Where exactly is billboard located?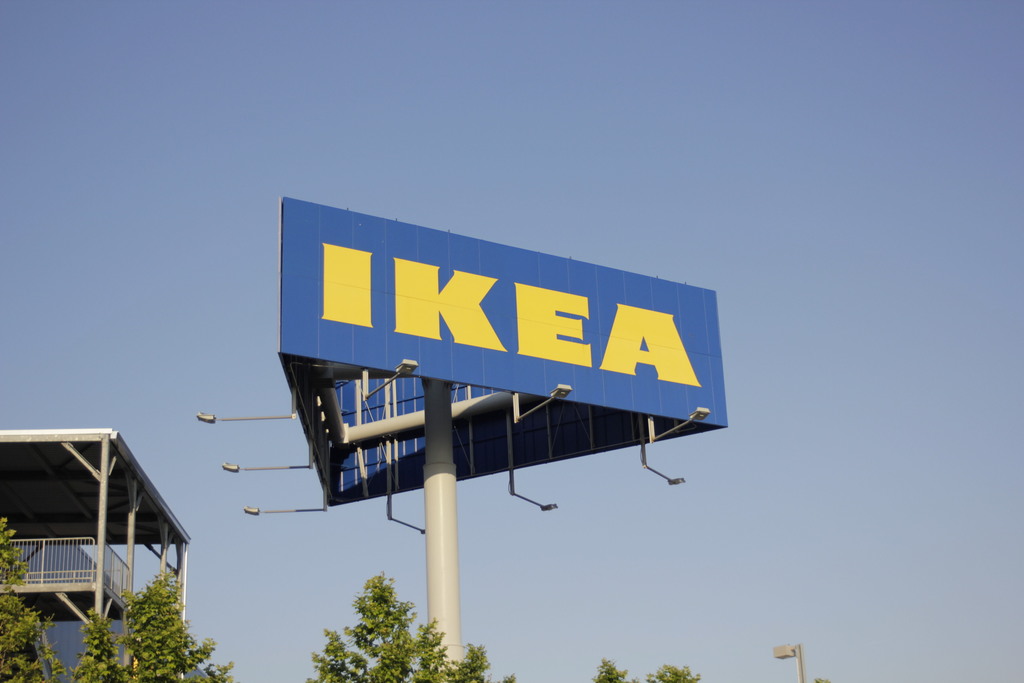
Its bounding box is (268,190,730,541).
